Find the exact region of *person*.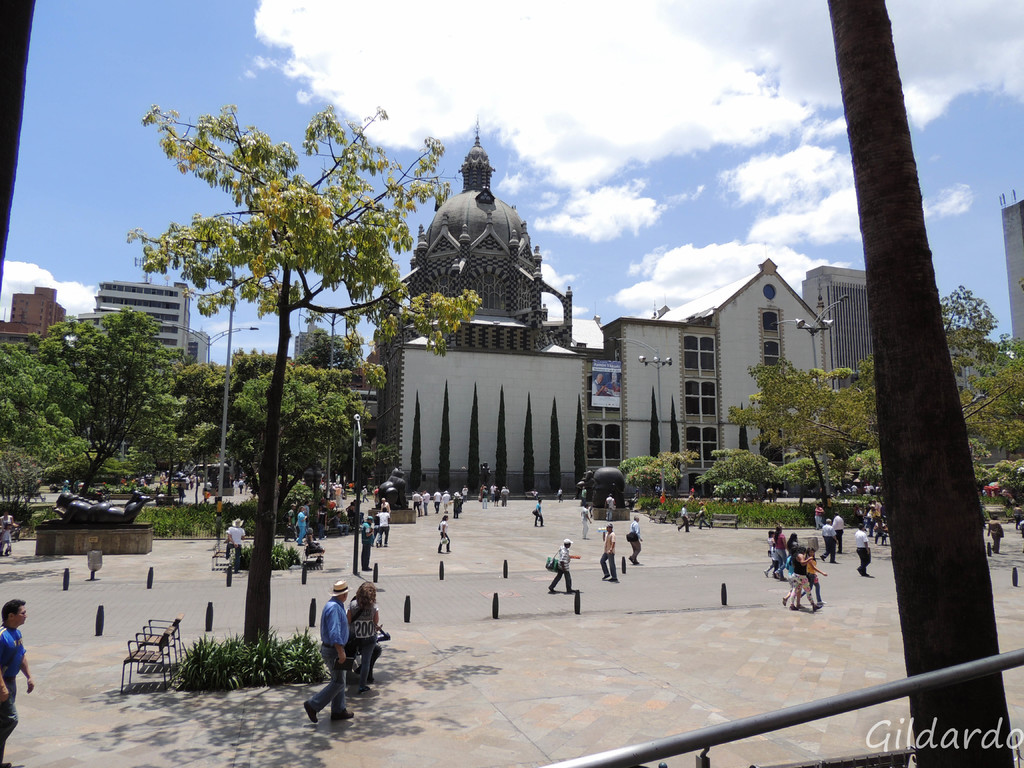
Exact region: Rect(348, 579, 379, 692).
